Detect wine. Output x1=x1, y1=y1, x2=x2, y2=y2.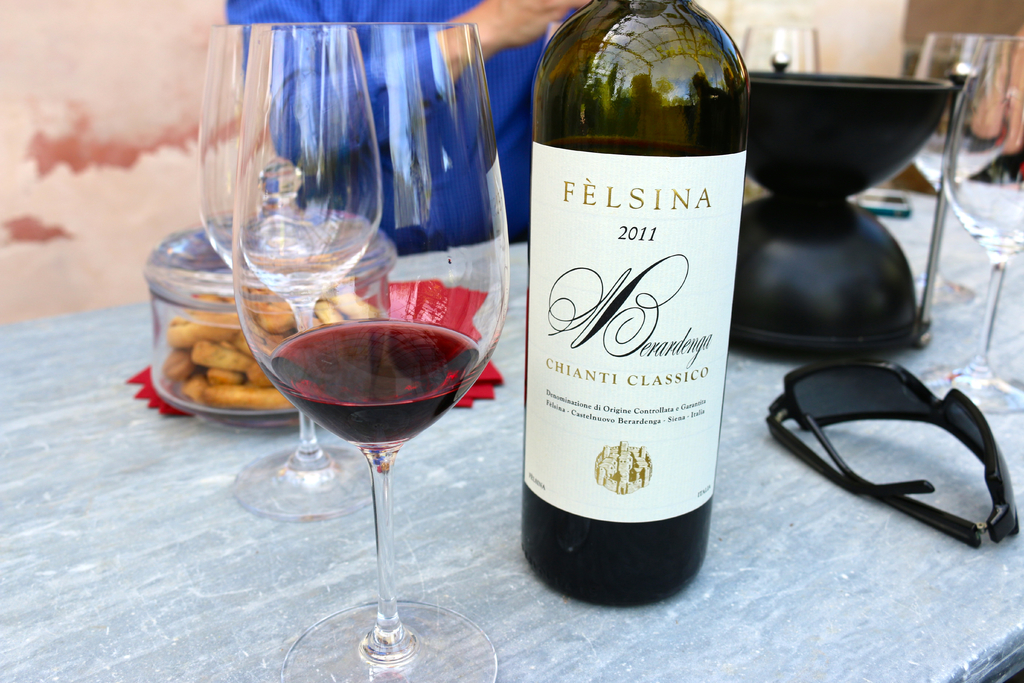
x1=522, y1=135, x2=749, y2=609.
